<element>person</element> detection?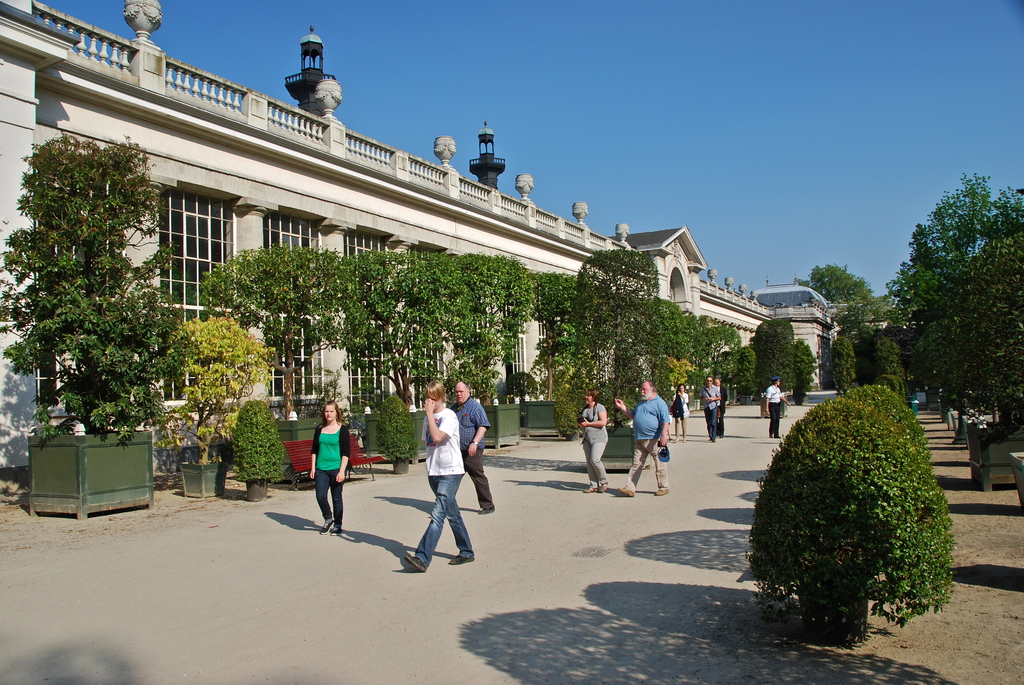
[614, 378, 675, 497]
